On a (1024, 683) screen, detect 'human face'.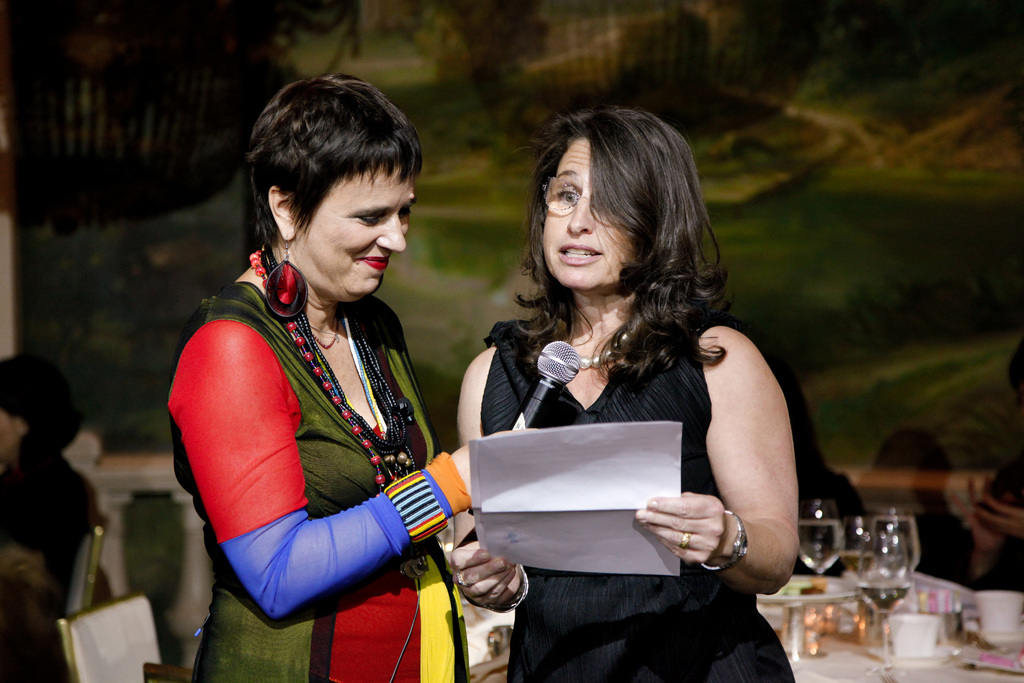
locate(541, 136, 639, 288).
